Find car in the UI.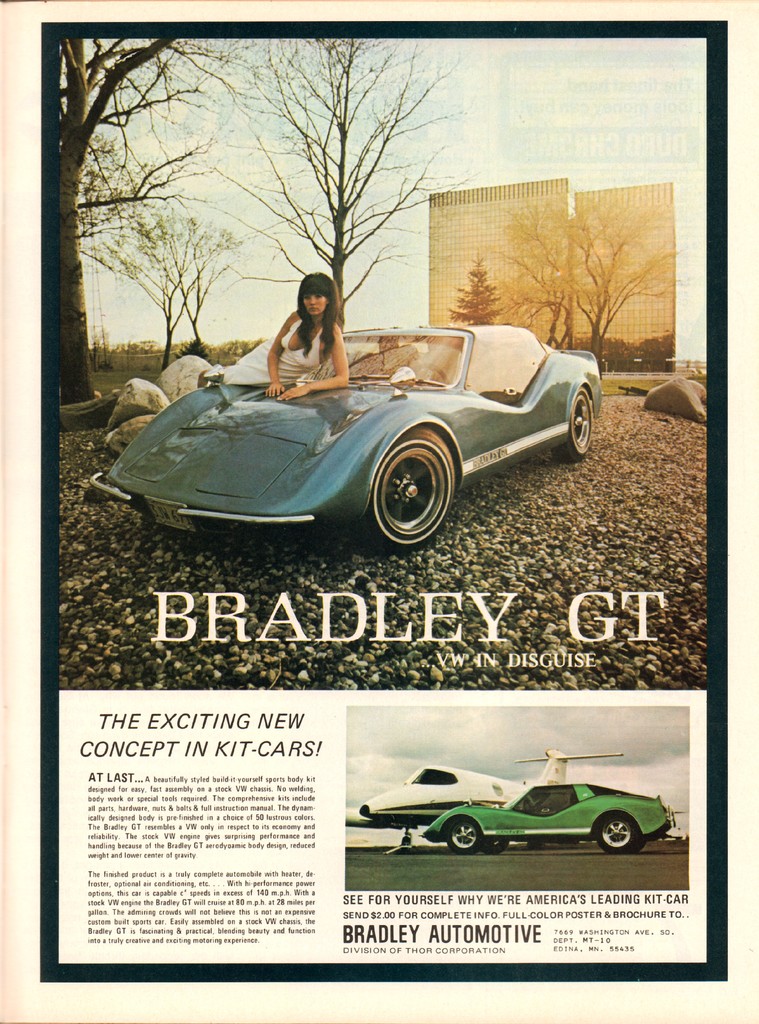
UI element at left=91, top=319, right=598, bottom=557.
